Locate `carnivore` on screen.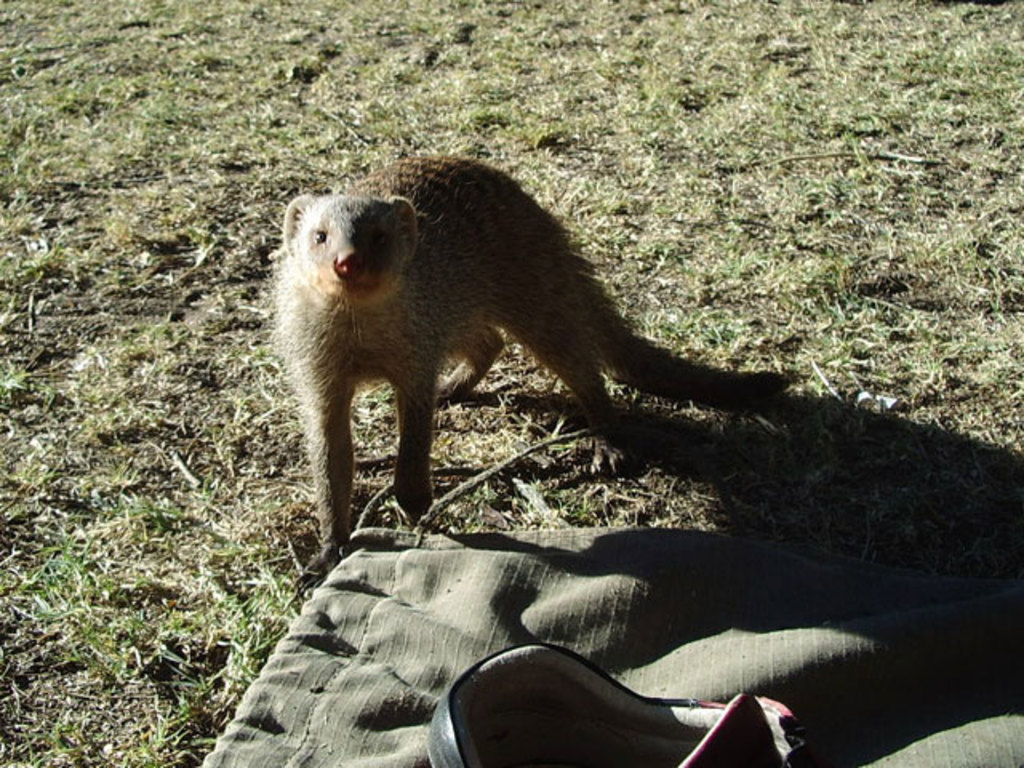
On screen at box(269, 147, 811, 541).
